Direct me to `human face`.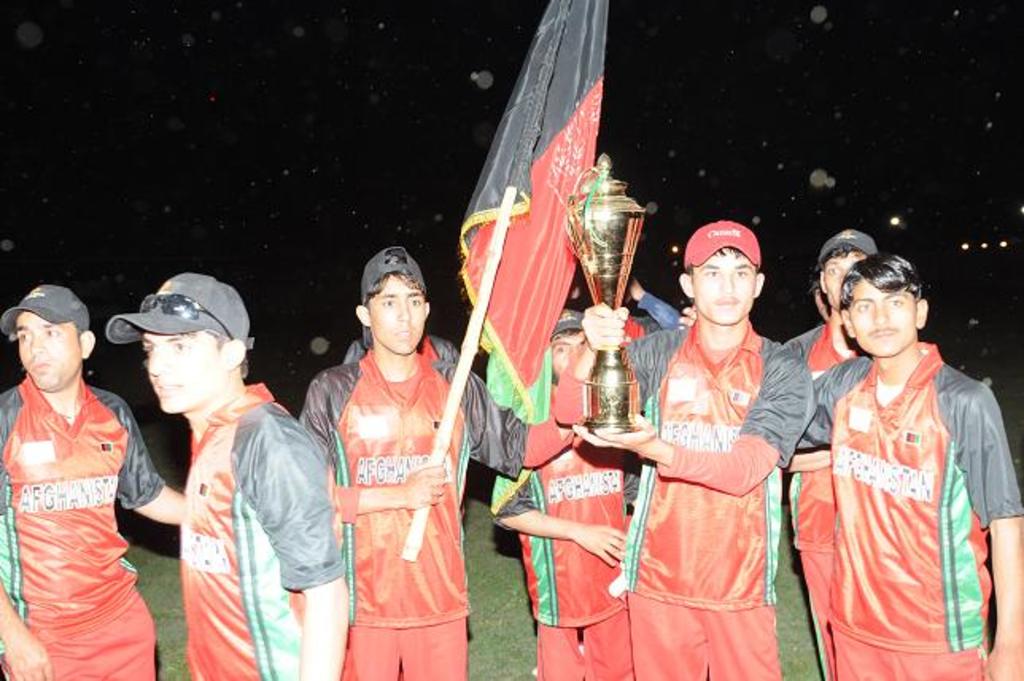
Direction: rect(844, 278, 914, 358).
